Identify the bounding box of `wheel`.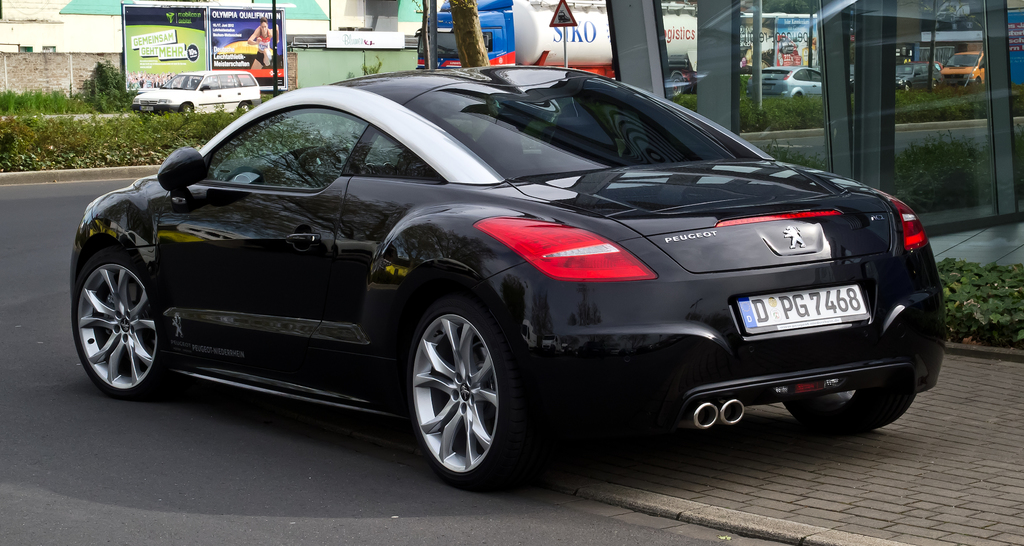
x1=70, y1=252, x2=181, y2=400.
